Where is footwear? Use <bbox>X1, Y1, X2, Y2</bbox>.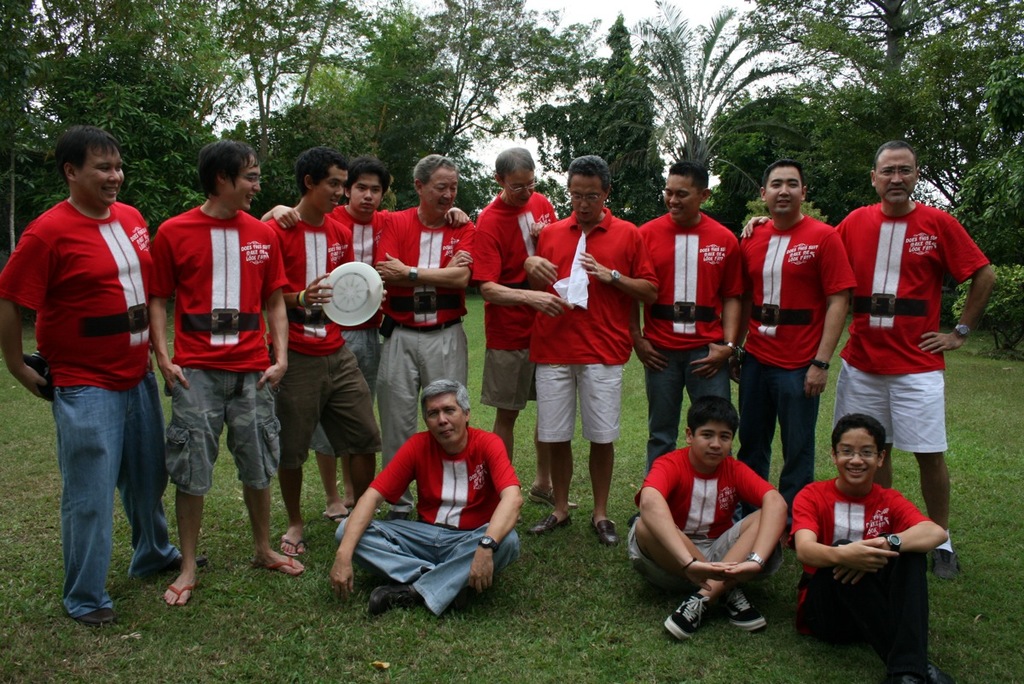
<bbox>527, 506, 573, 540</bbox>.
